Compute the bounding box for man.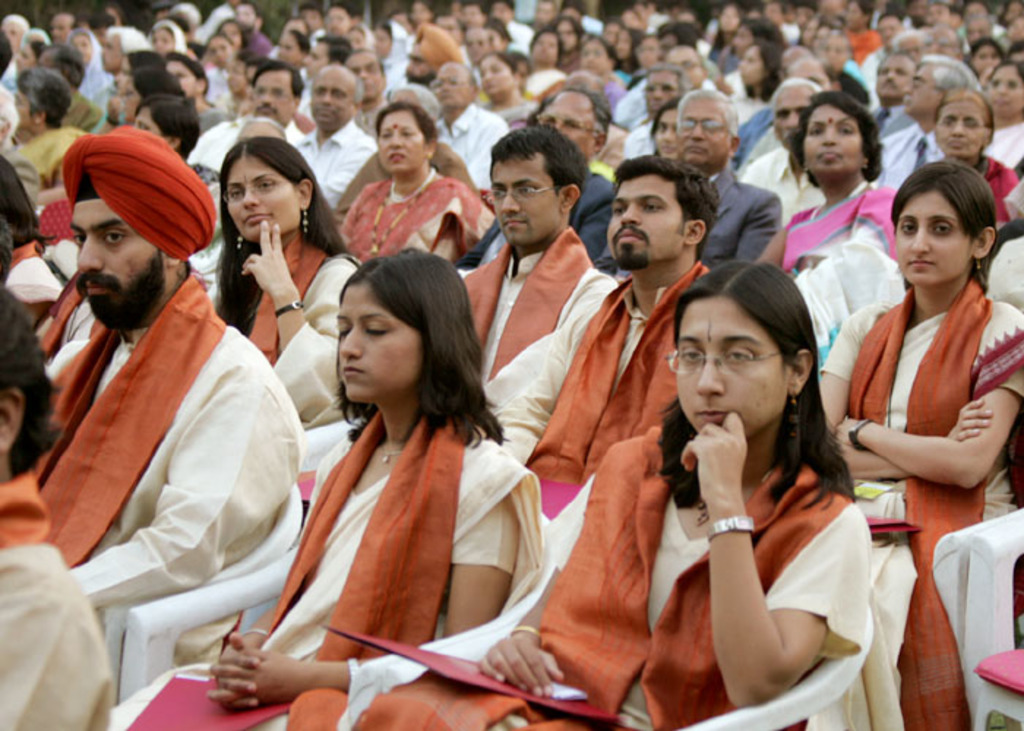
(671, 85, 780, 278).
